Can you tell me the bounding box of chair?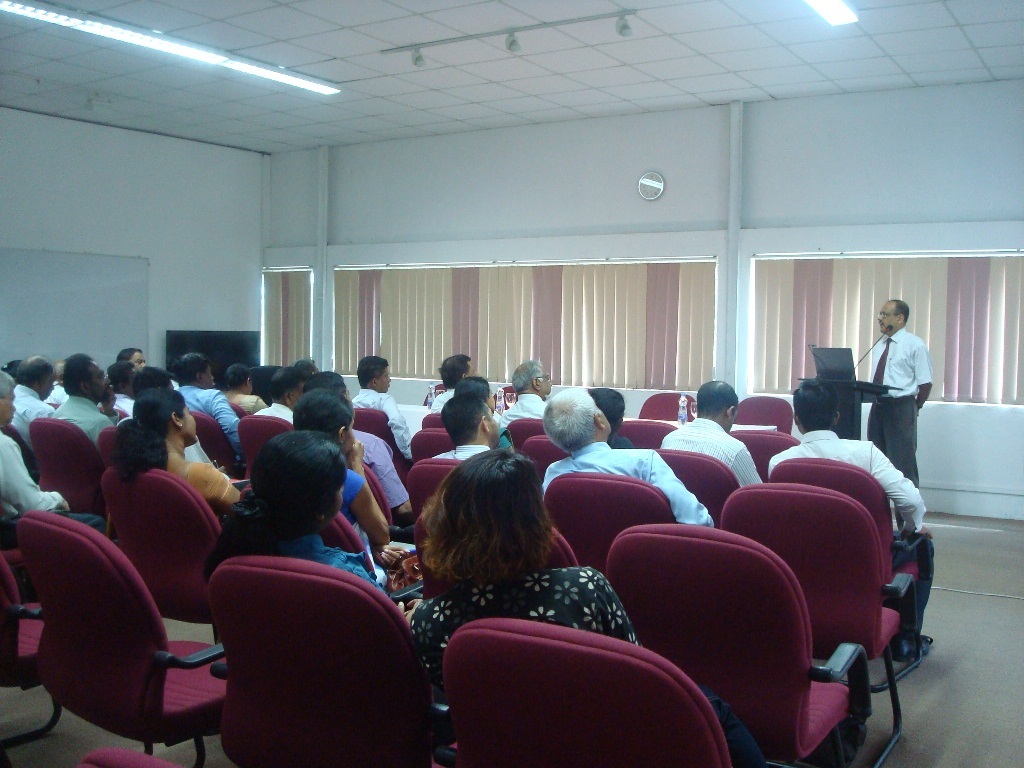
103, 459, 241, 626.
